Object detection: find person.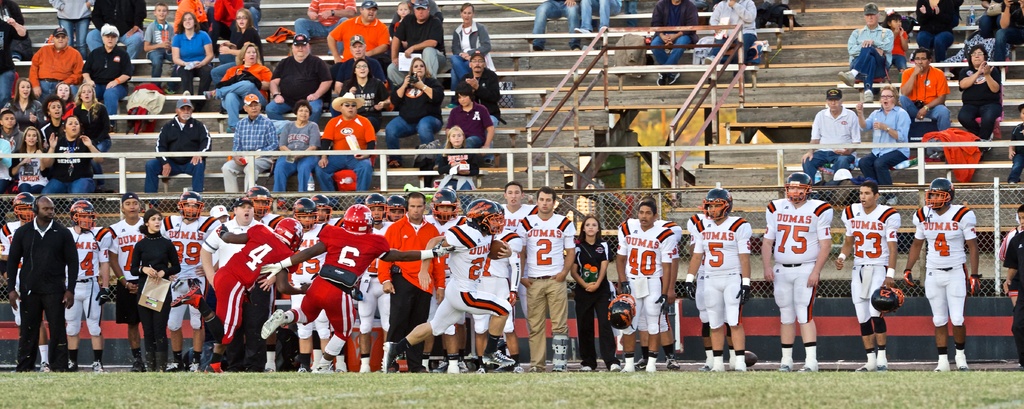
[997, 209, 1023, 307].
